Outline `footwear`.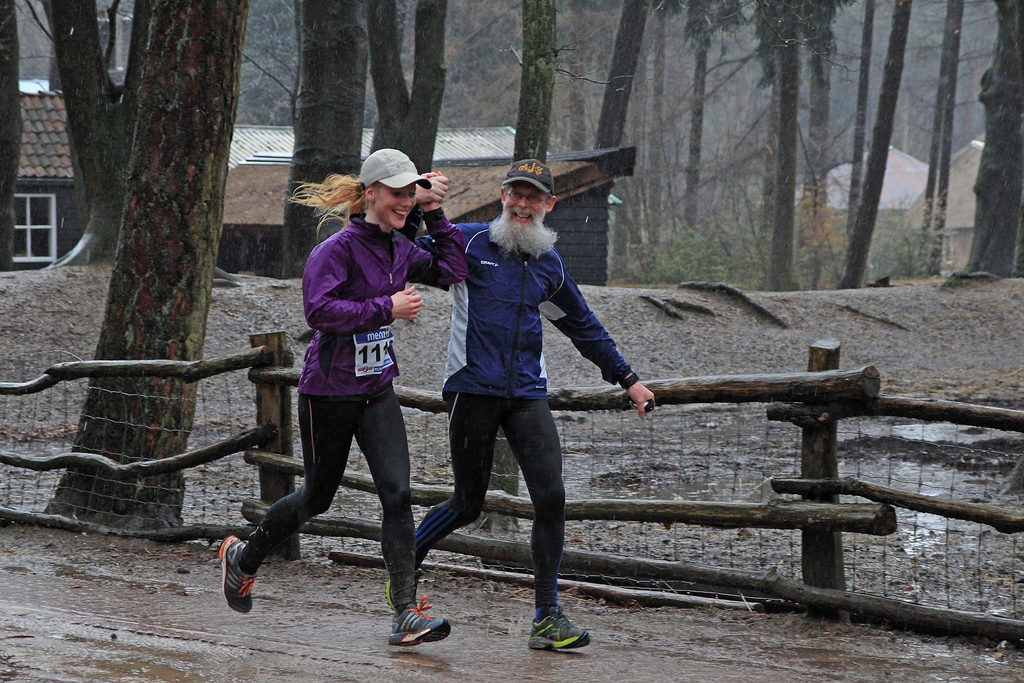
Outline: crop(378, 593, 445, 657).
